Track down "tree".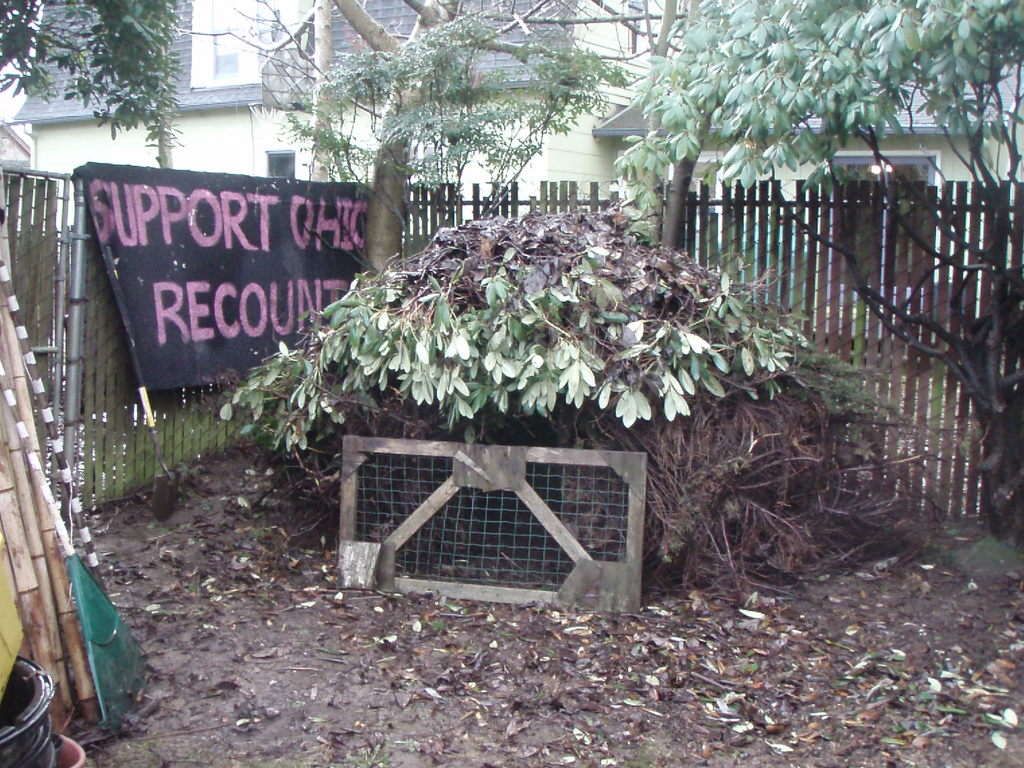
Tracked to left=0, top=0, right=188, bottom=144.
